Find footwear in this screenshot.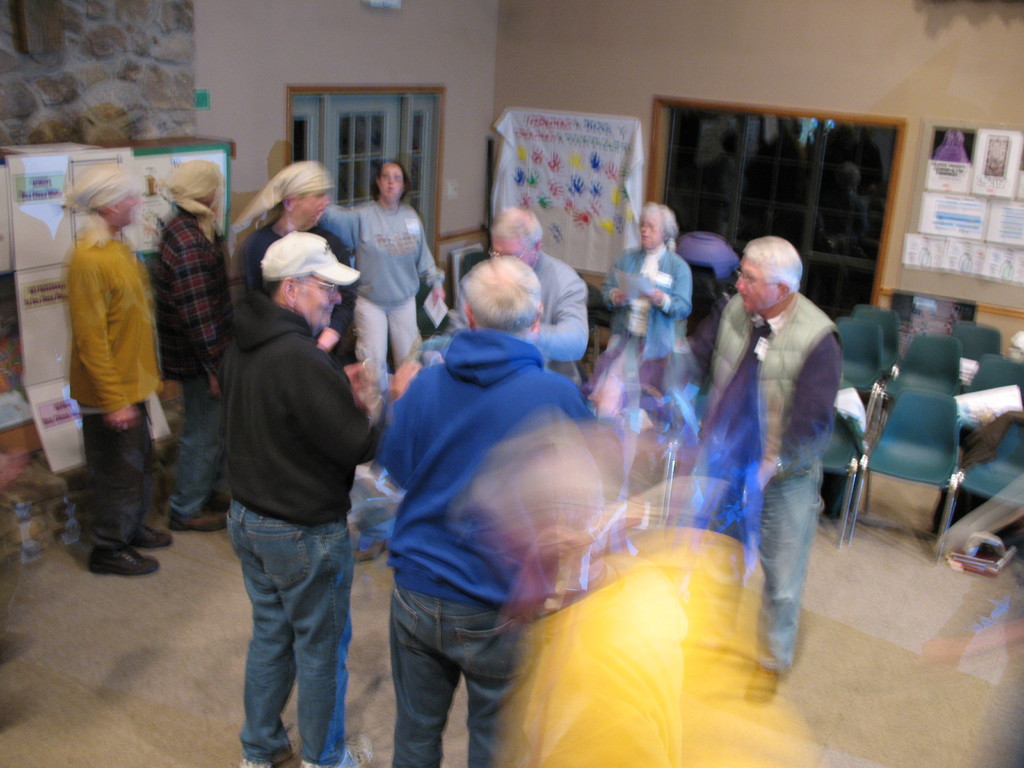
The bounding box for footwear is (x1=124, y1=524, x2=168, y2=550).
